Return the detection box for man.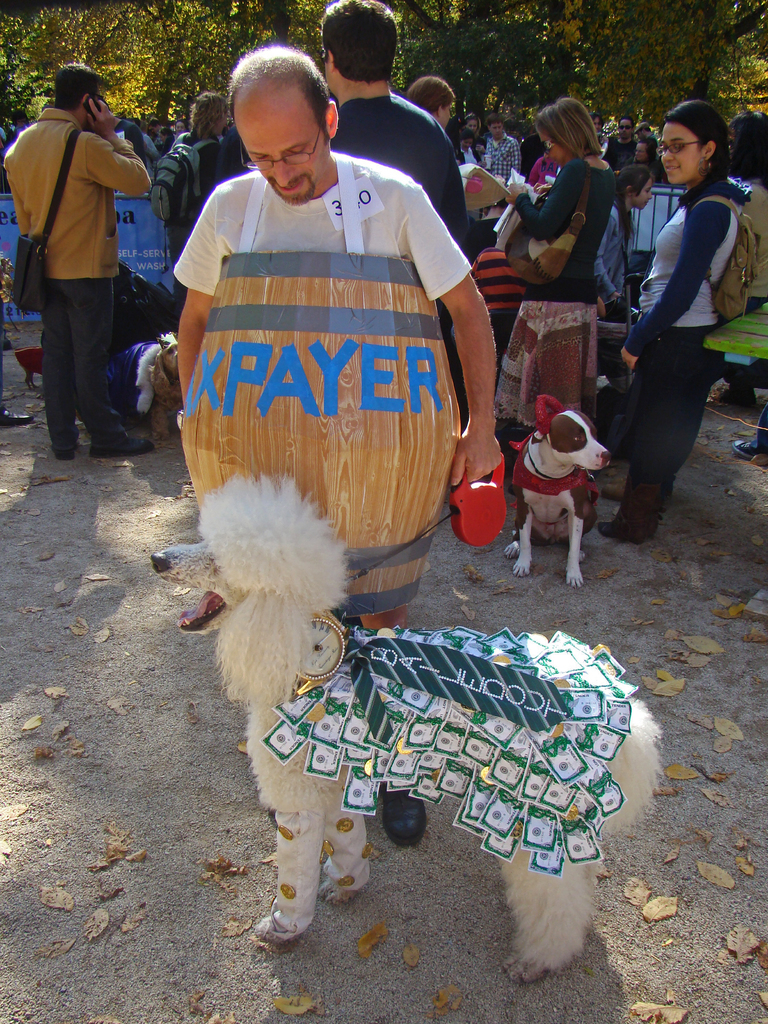
box=[179, 92, 229, 230].
